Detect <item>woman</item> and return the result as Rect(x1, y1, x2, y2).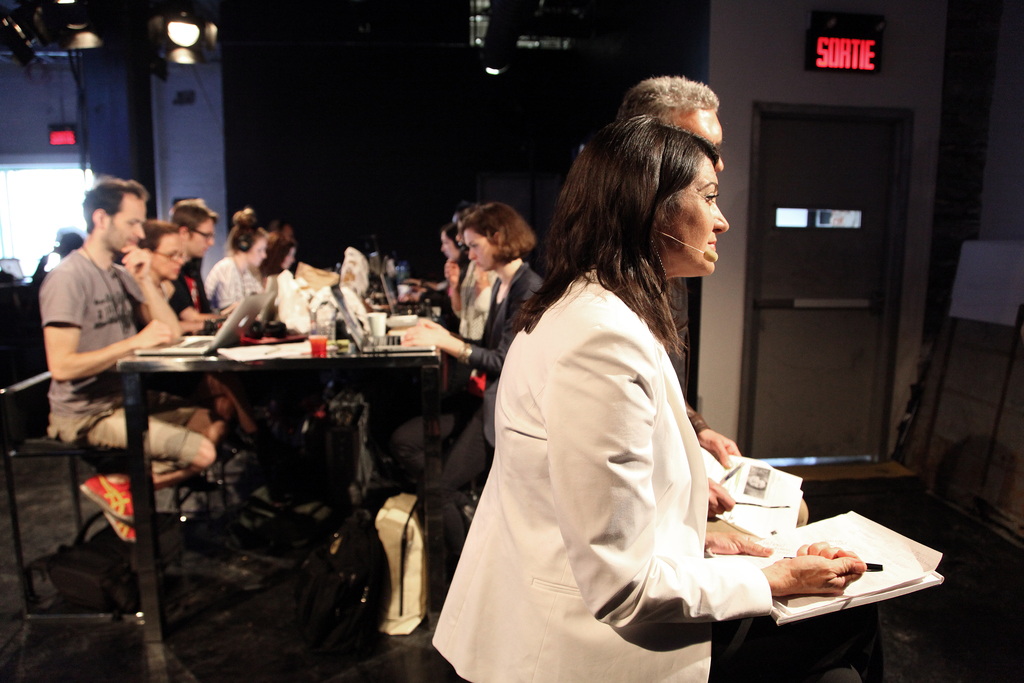
Rect(132, 218, 214, 331).
